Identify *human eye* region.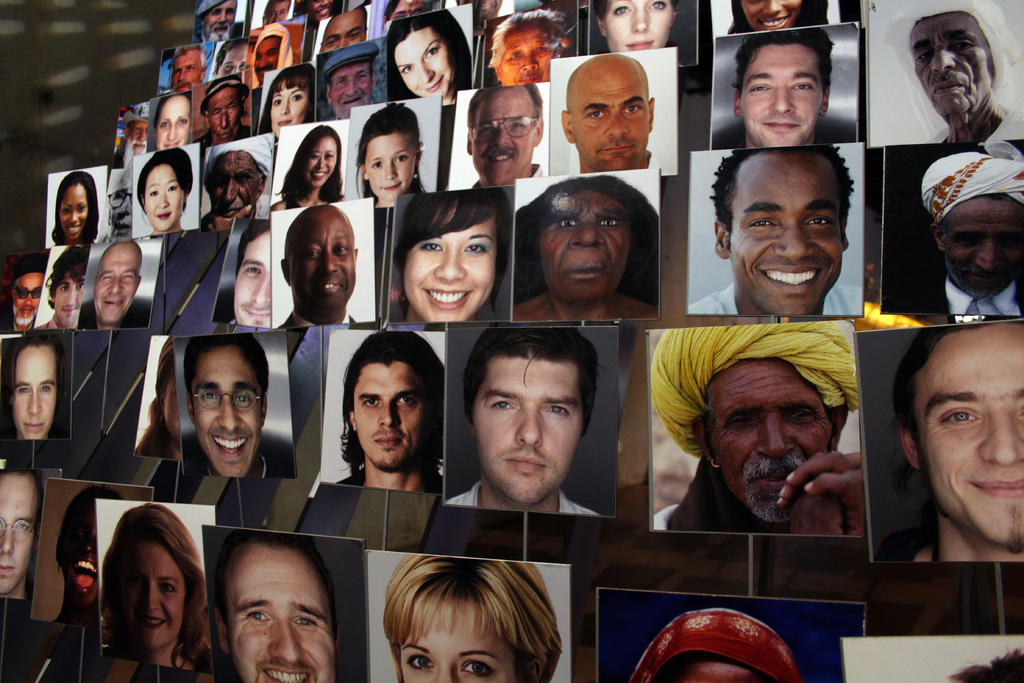
Region: region(324, 153, 332, 160).
